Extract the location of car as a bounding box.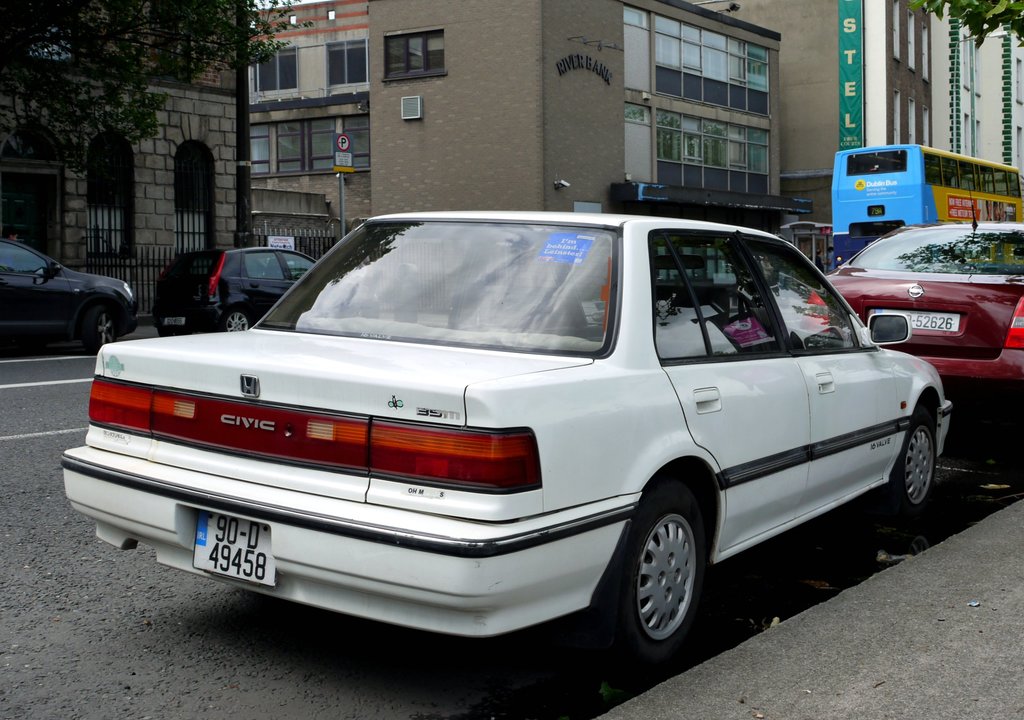
region(60, 212, 952, 654).
